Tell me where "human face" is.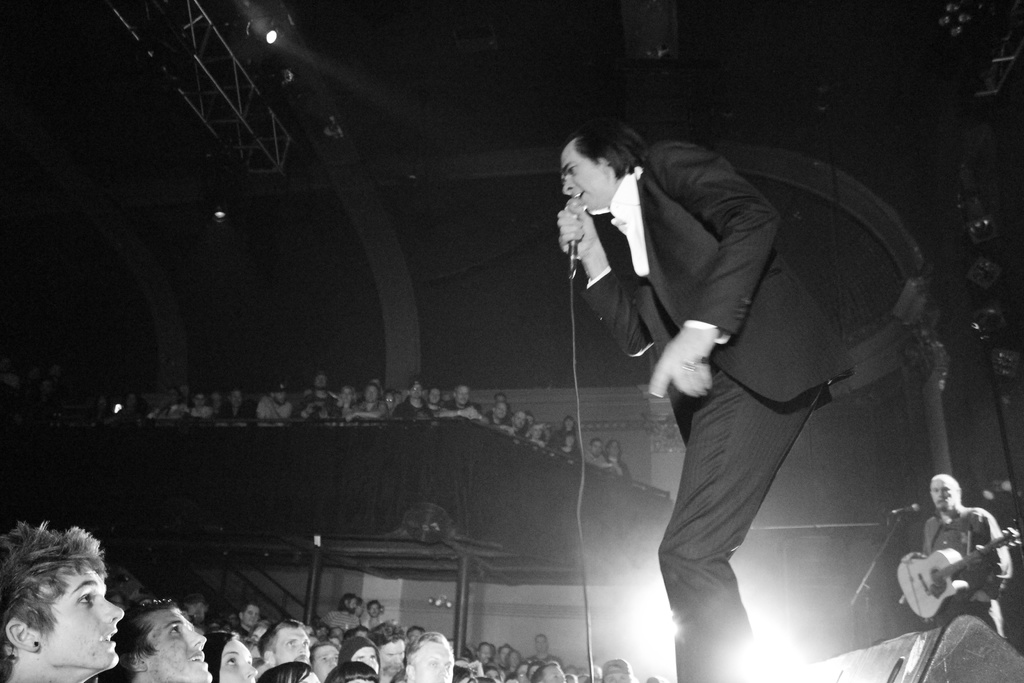
"human face" is at <box>276,624,316,668</box>.
